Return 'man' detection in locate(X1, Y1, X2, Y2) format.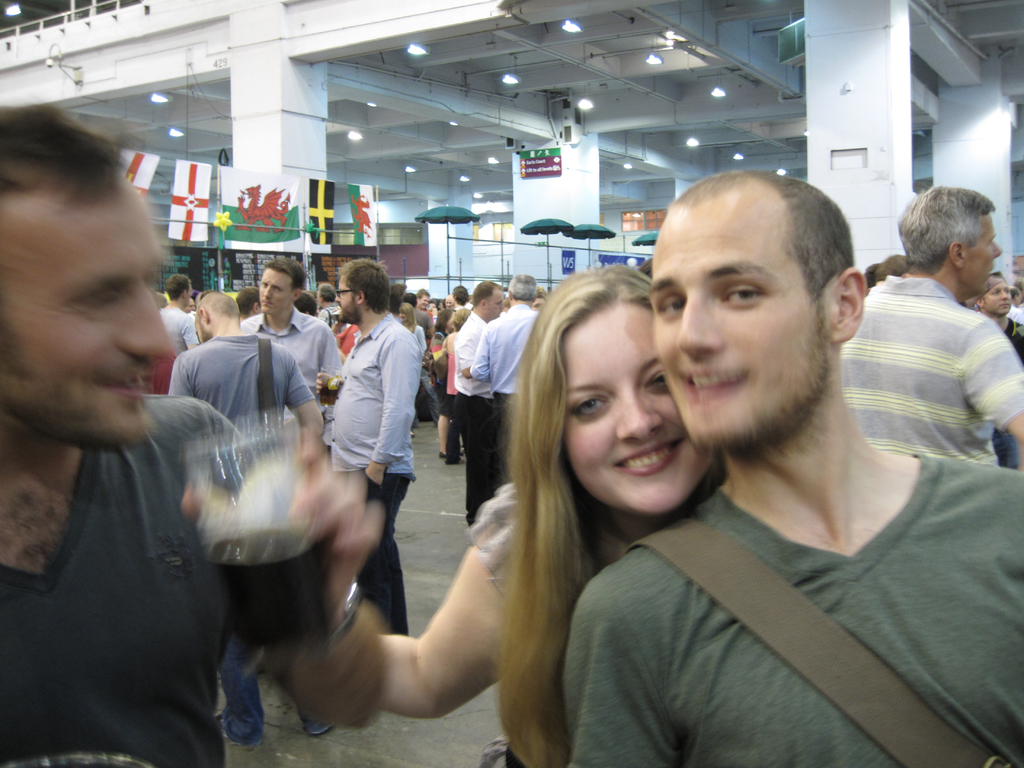
locate(452, 281, 516, 533).
